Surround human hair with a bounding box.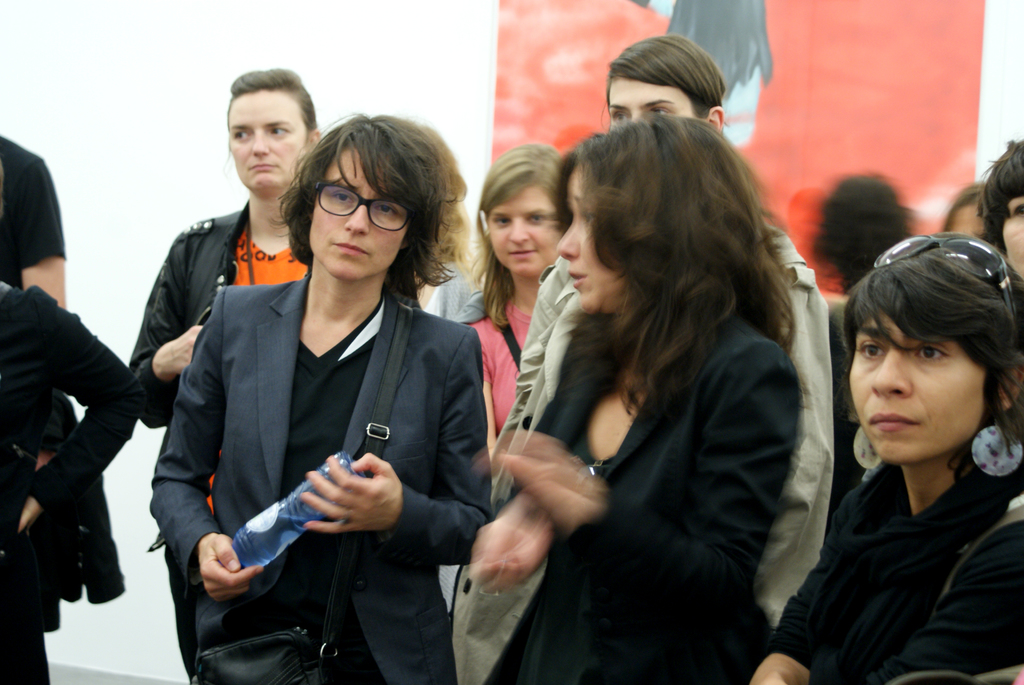
808, 173, 906, 279.
